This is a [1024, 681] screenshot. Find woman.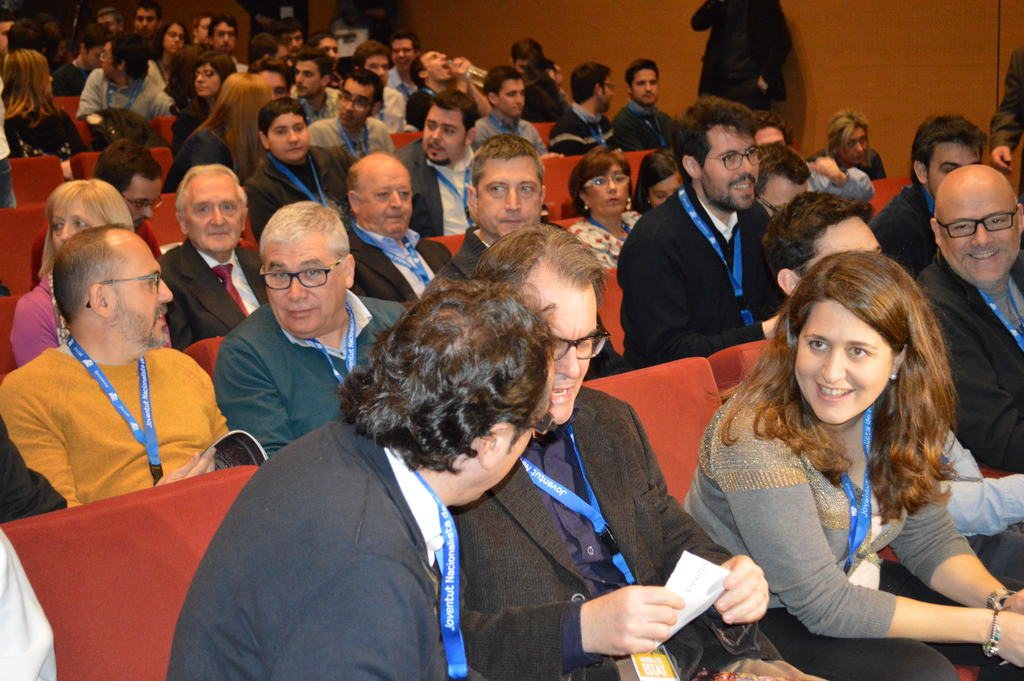
Bounding box: detection(568, 150, 649, 267).
